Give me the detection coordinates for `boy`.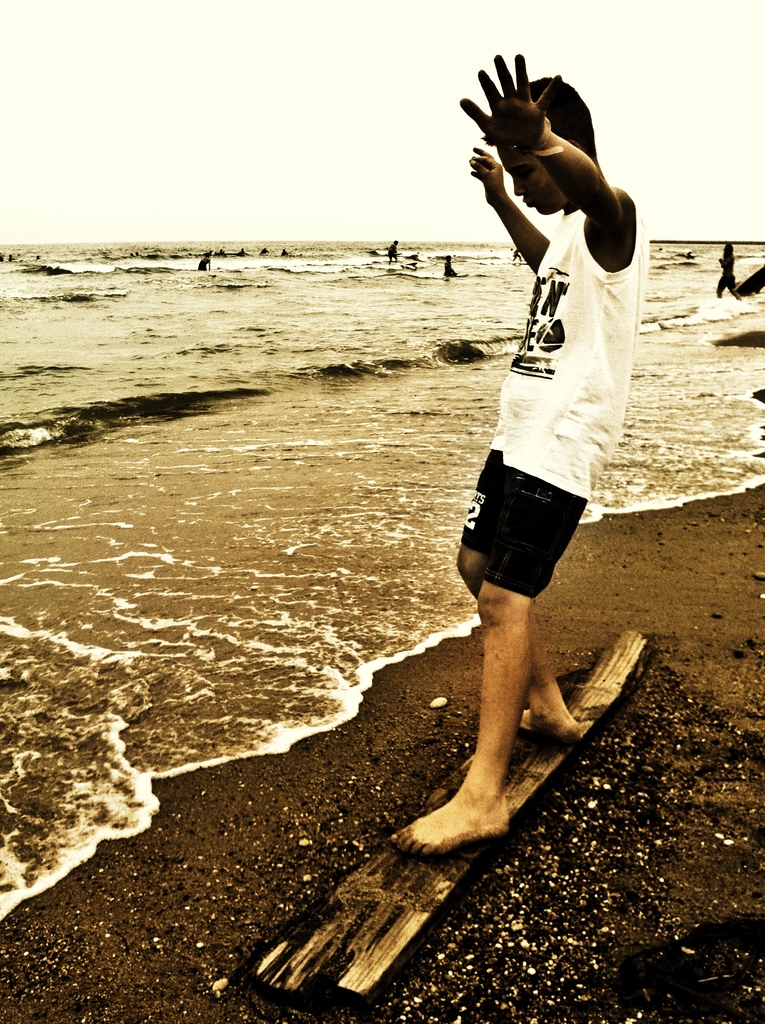
x1=387, y1=51, x2=669, y2=884.
